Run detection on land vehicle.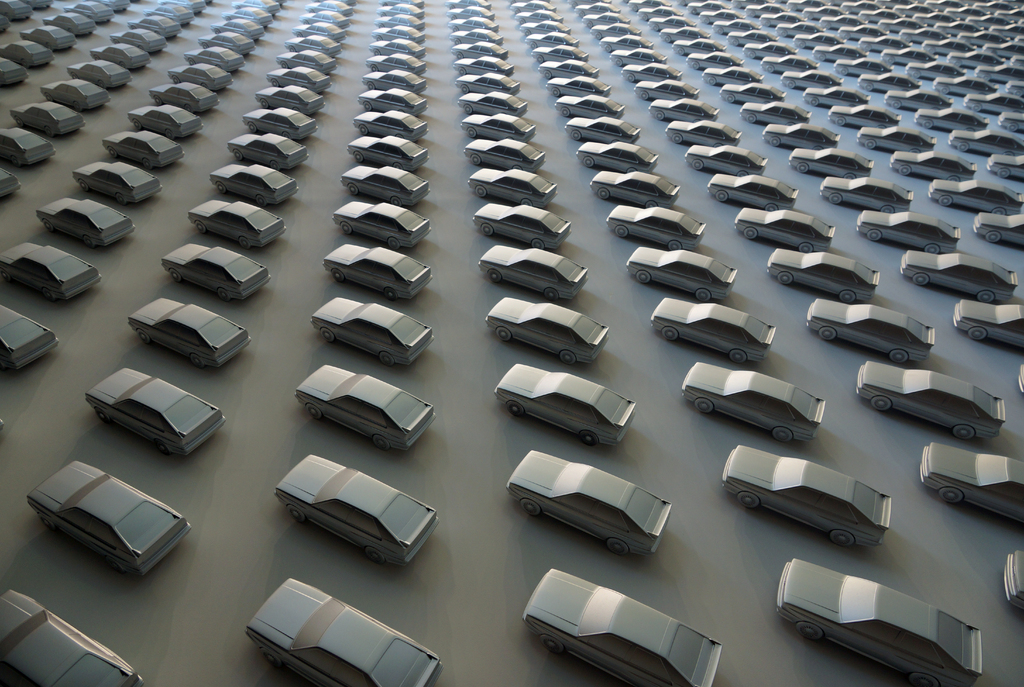
Result: [left=252, top=83, right=326, bottom=117].
